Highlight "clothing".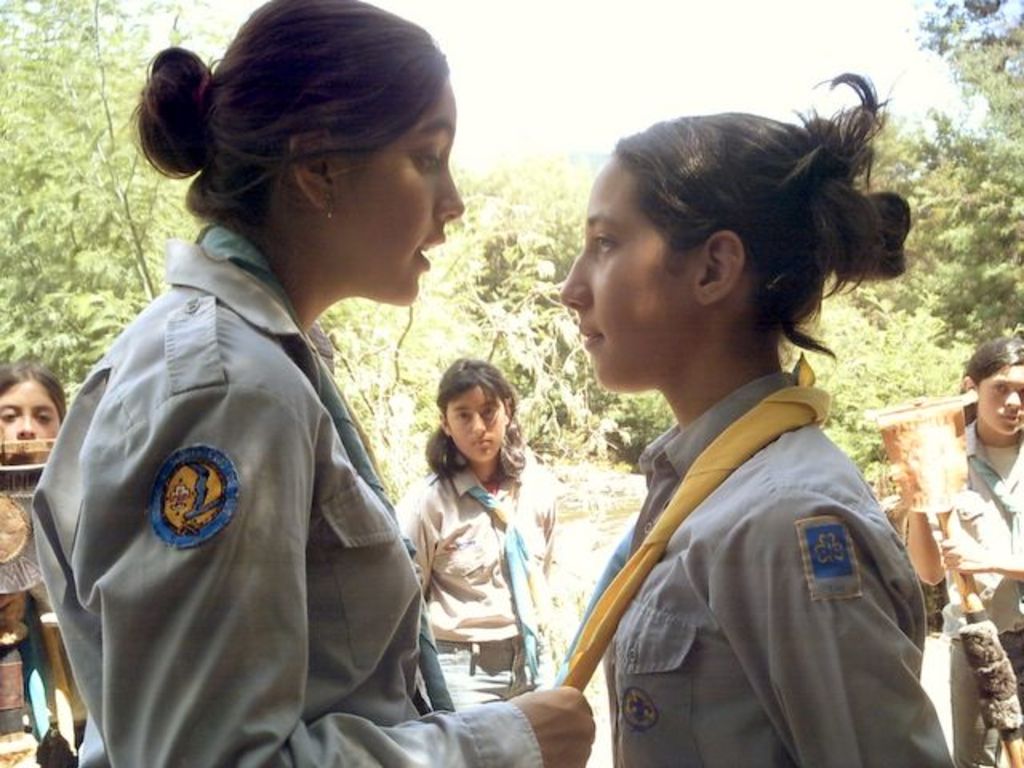
Highlighted region: bbox=[398, 453, 558, 712].
